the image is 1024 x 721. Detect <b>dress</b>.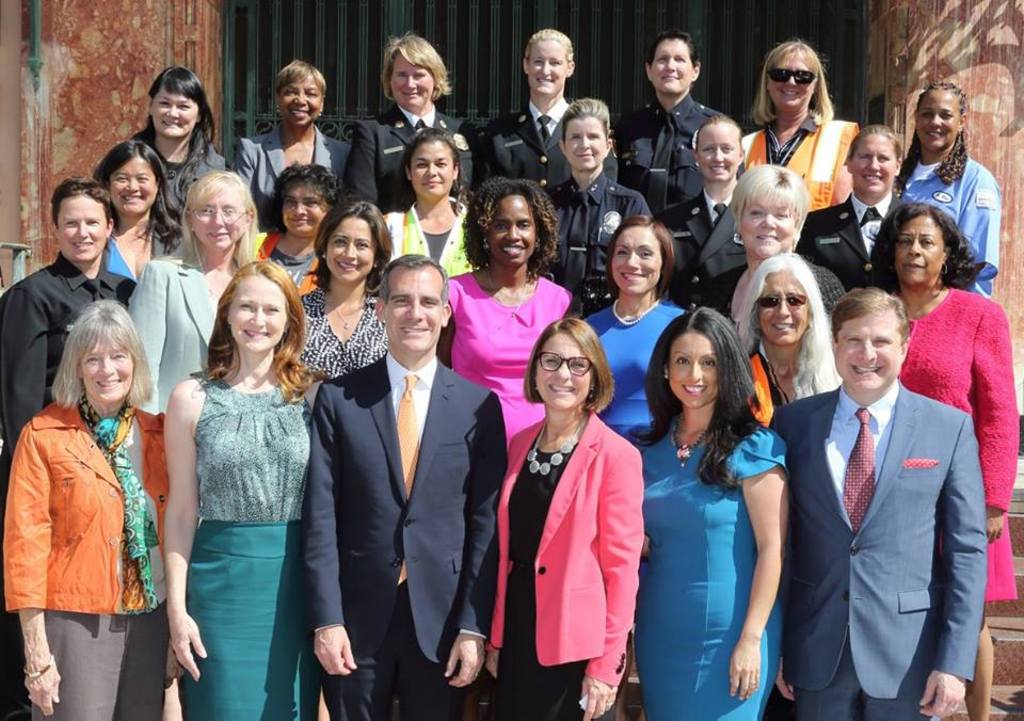
Detection: x1=635, y1=426, x2=789, y2=720.
